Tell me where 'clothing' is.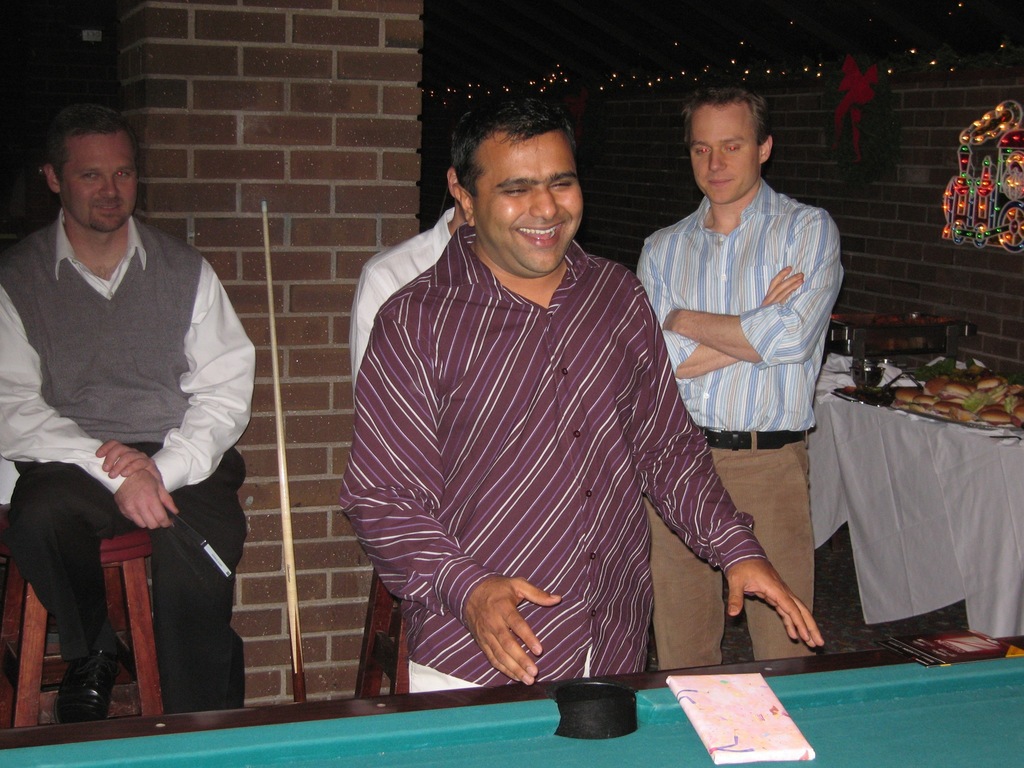
'clothing' is at <box>340,220,767,696</box>.
